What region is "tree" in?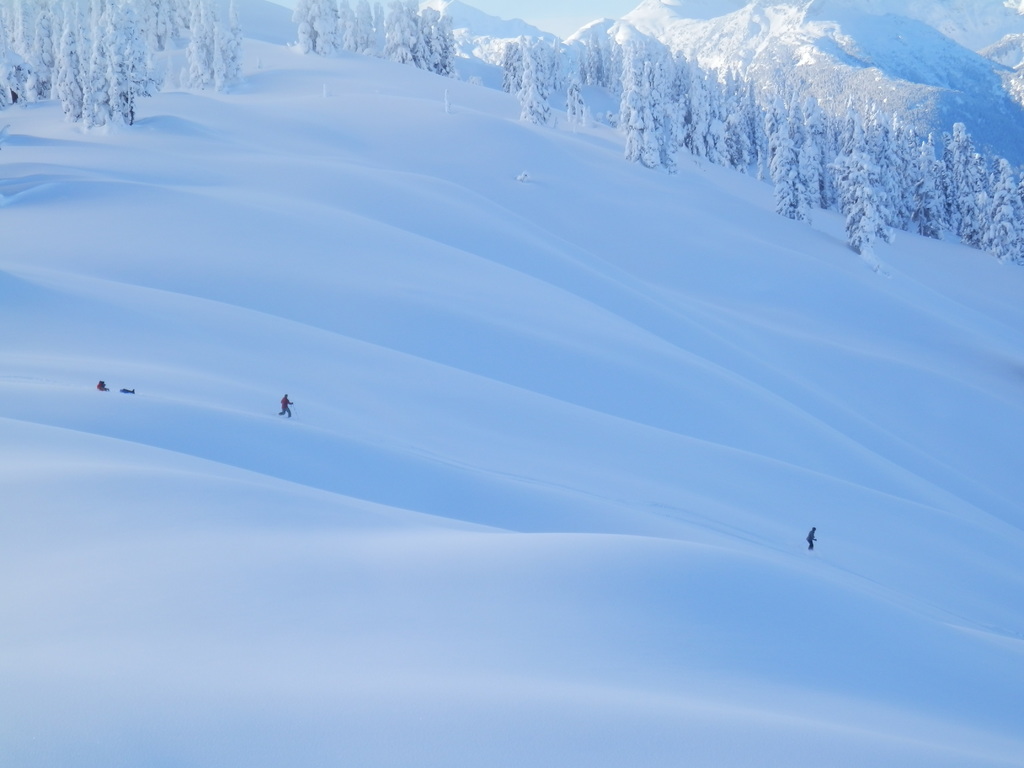
crop(833, 150, 876, 260).
